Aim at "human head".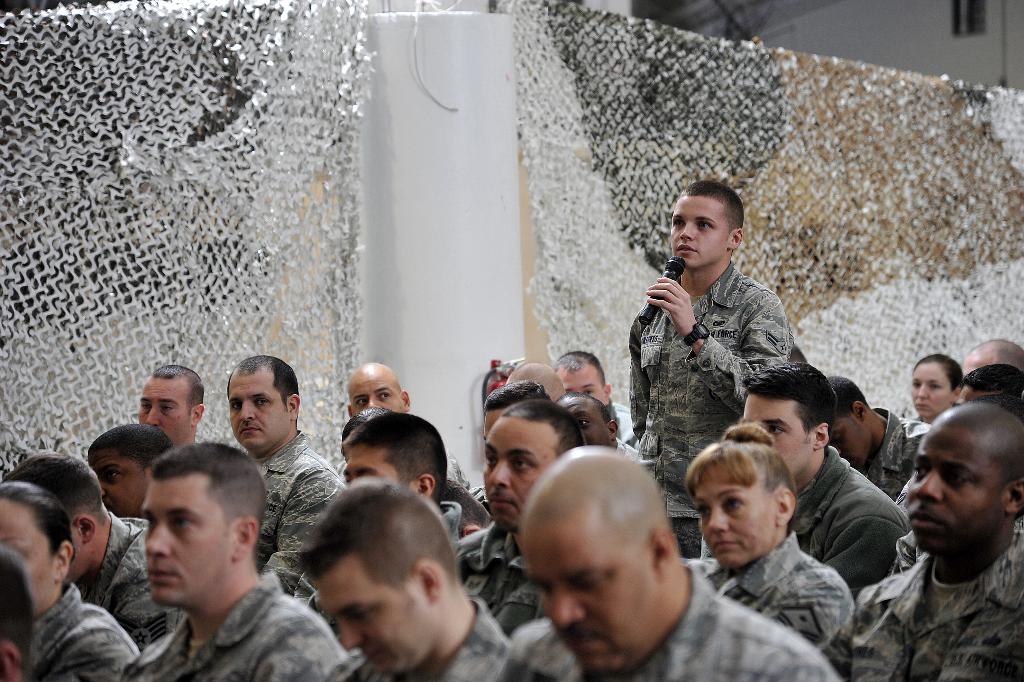
Aimed at crop(743, 361, 838, 477).
